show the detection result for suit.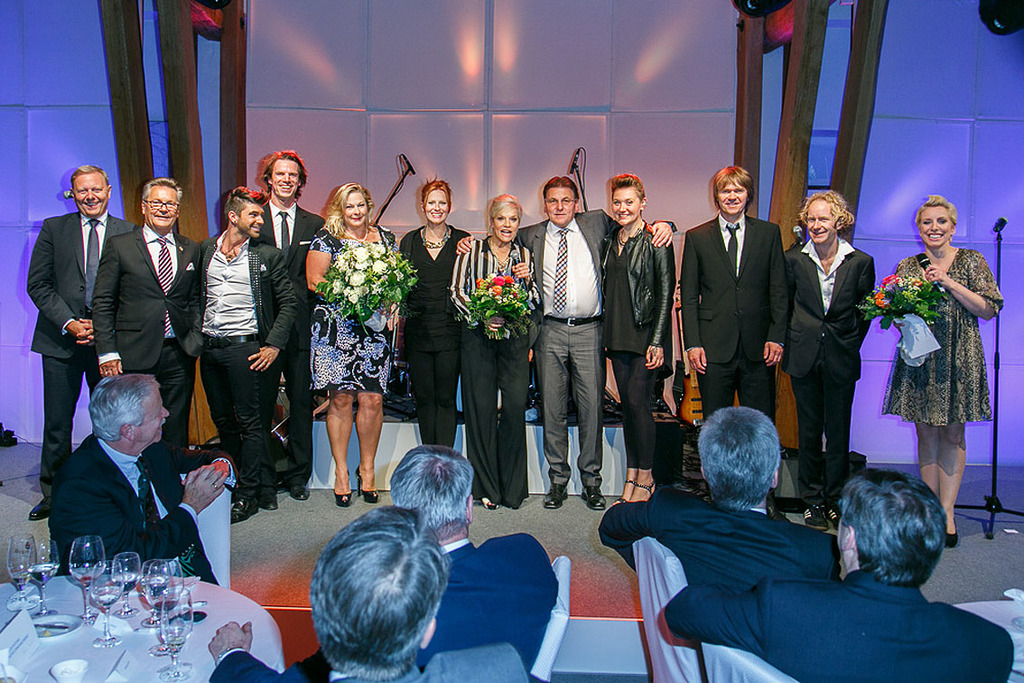
{"left": 327, "top": 641, "right": 533, "bottom": 682}.
